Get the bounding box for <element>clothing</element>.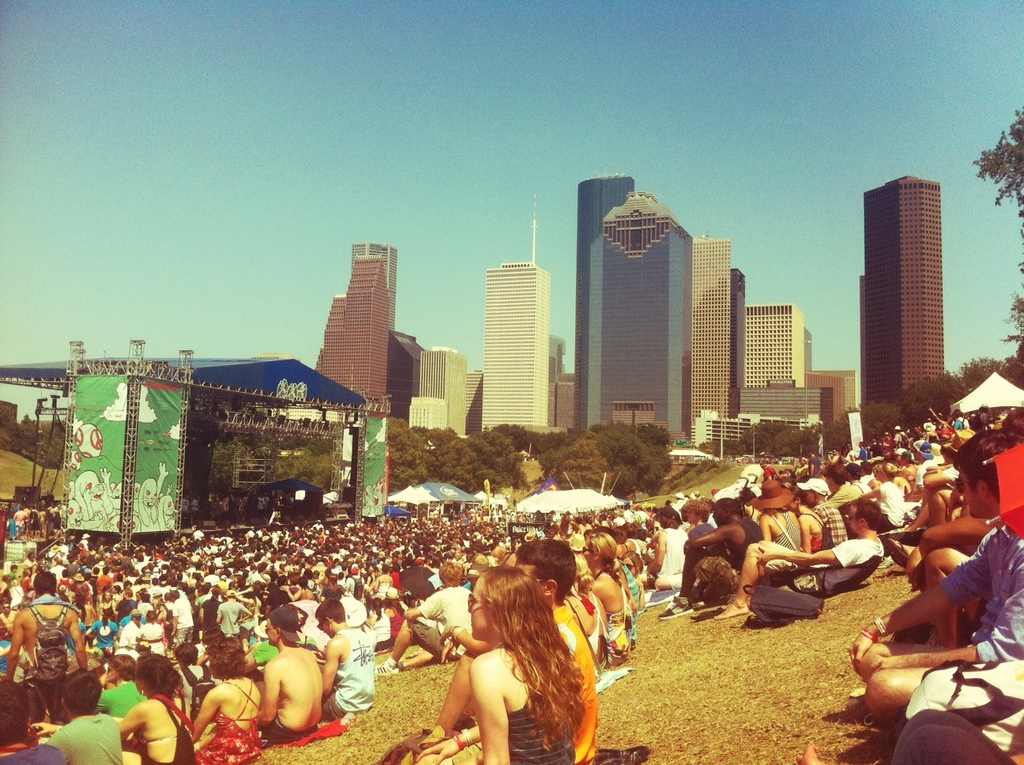
detection(818, 503, 845, 546).
